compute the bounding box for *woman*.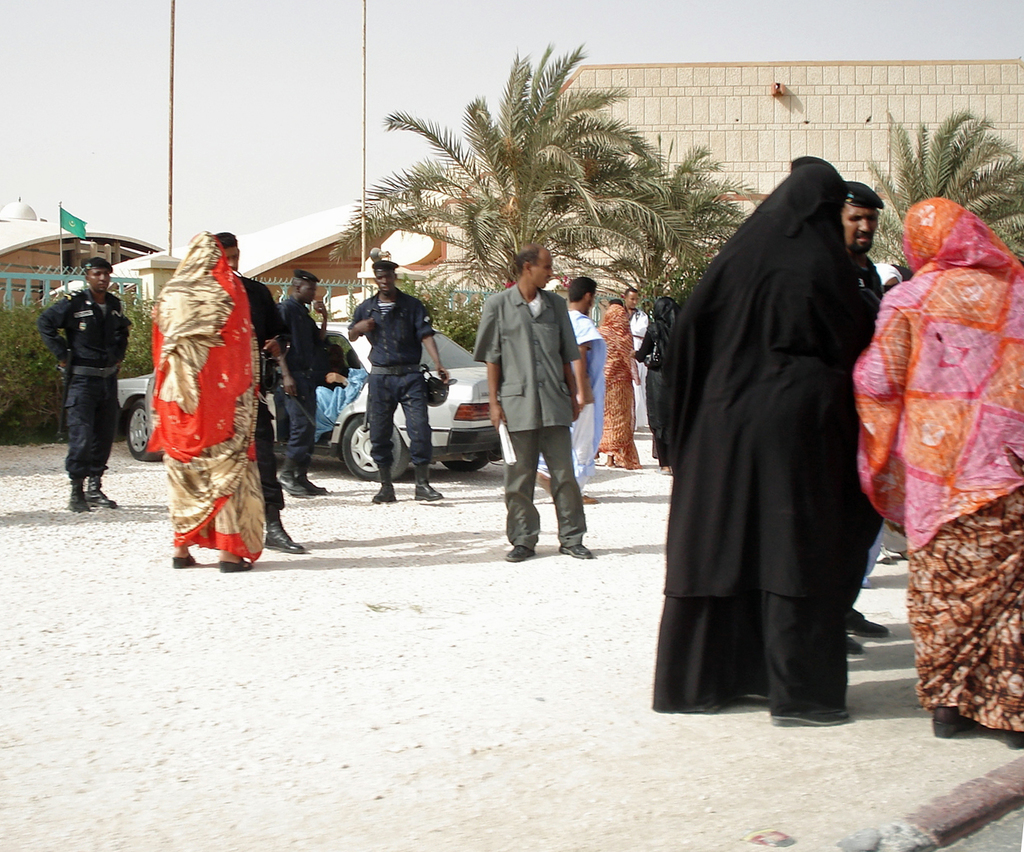
detection(589, 293, 644, 472).
